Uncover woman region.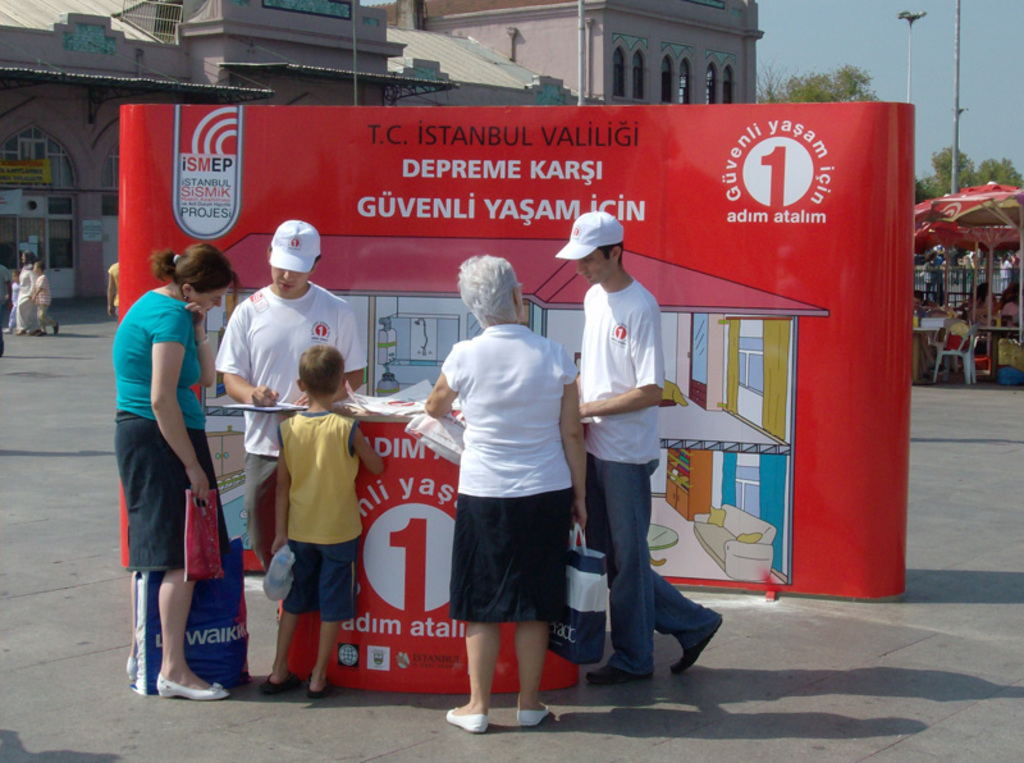
Uncovered: rect(919, 248, 946, 307).
